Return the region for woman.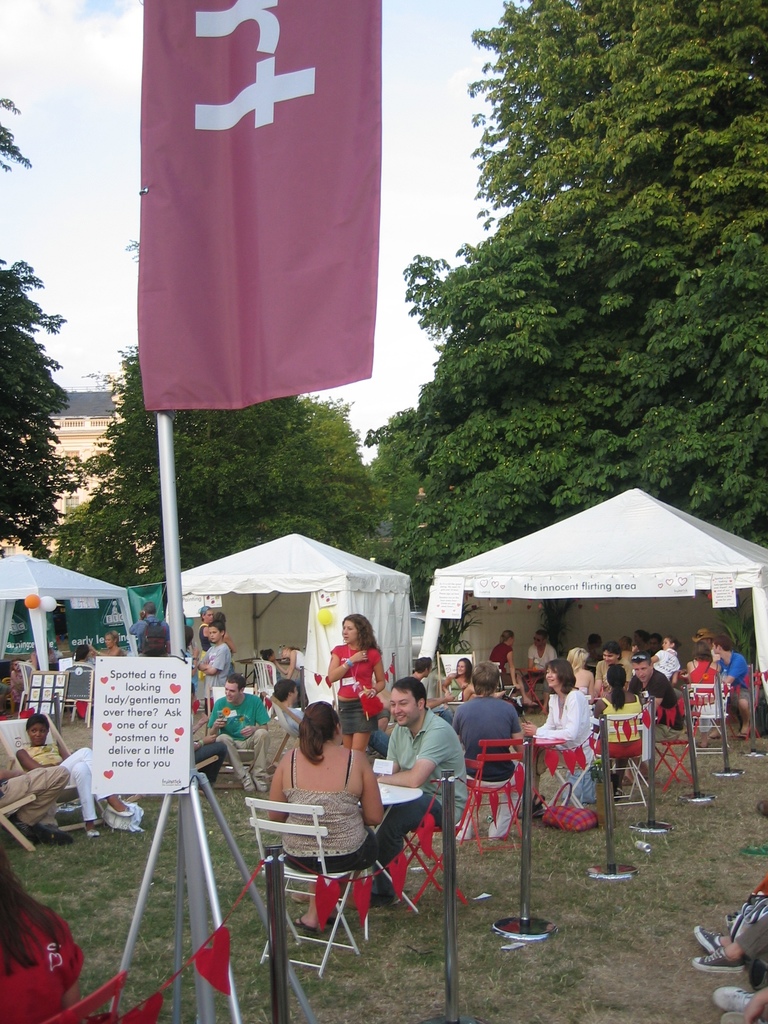
box=[565, 646, 591, 699].
